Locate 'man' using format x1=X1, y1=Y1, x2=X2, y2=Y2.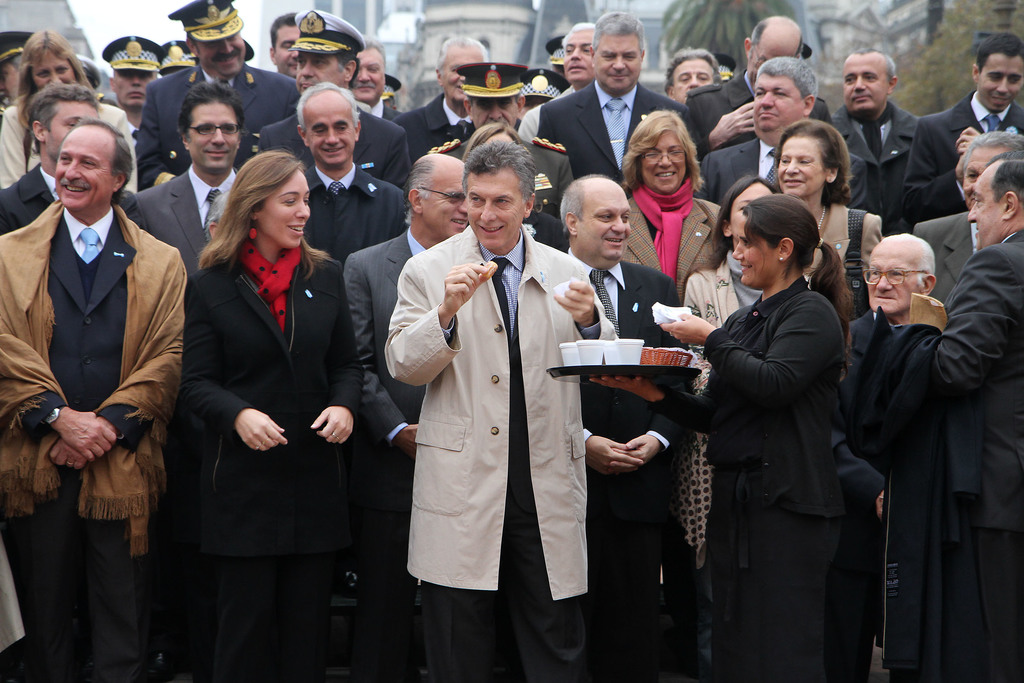
x1=666, y1=46, x2=721, y2=105.
